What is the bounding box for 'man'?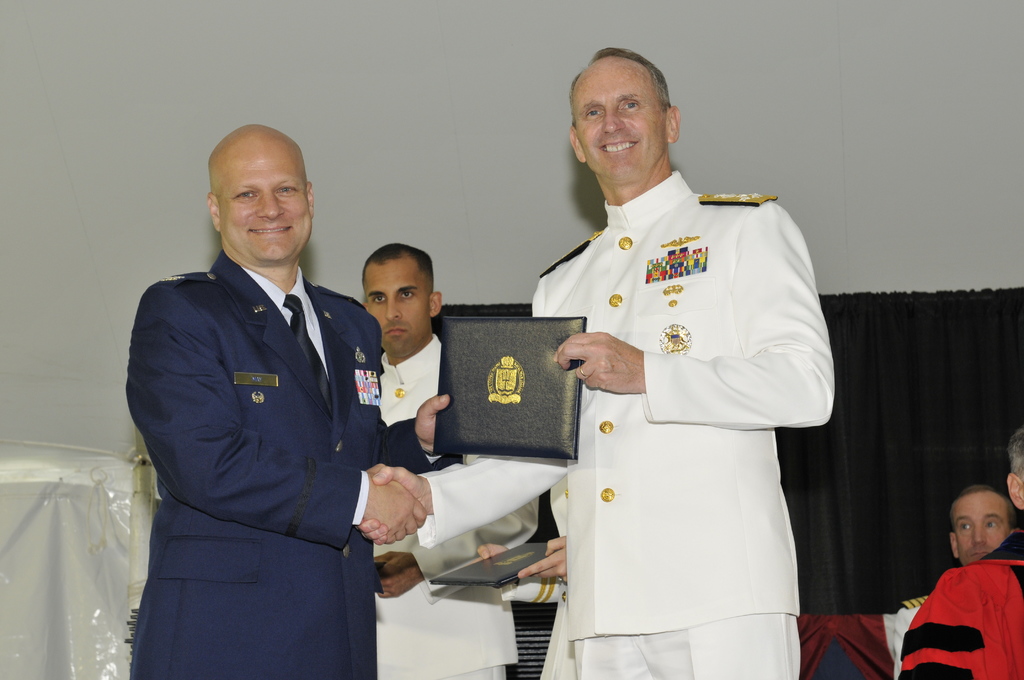
box=[901, 426, 1023, 679].
